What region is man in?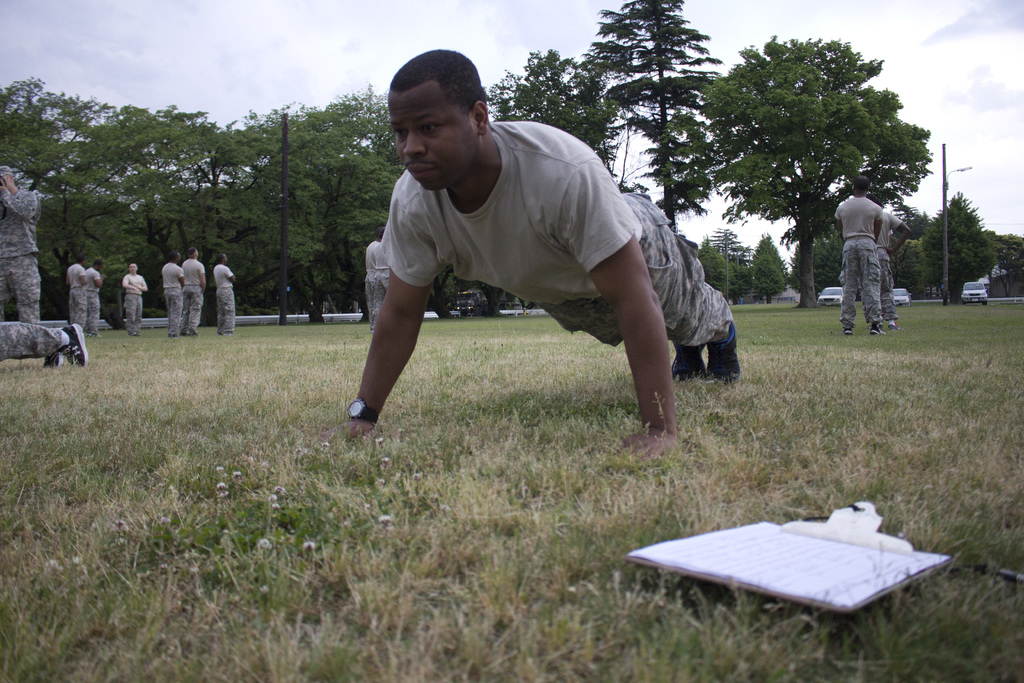
x1=65, y1=265, x2=88, y2=331.
